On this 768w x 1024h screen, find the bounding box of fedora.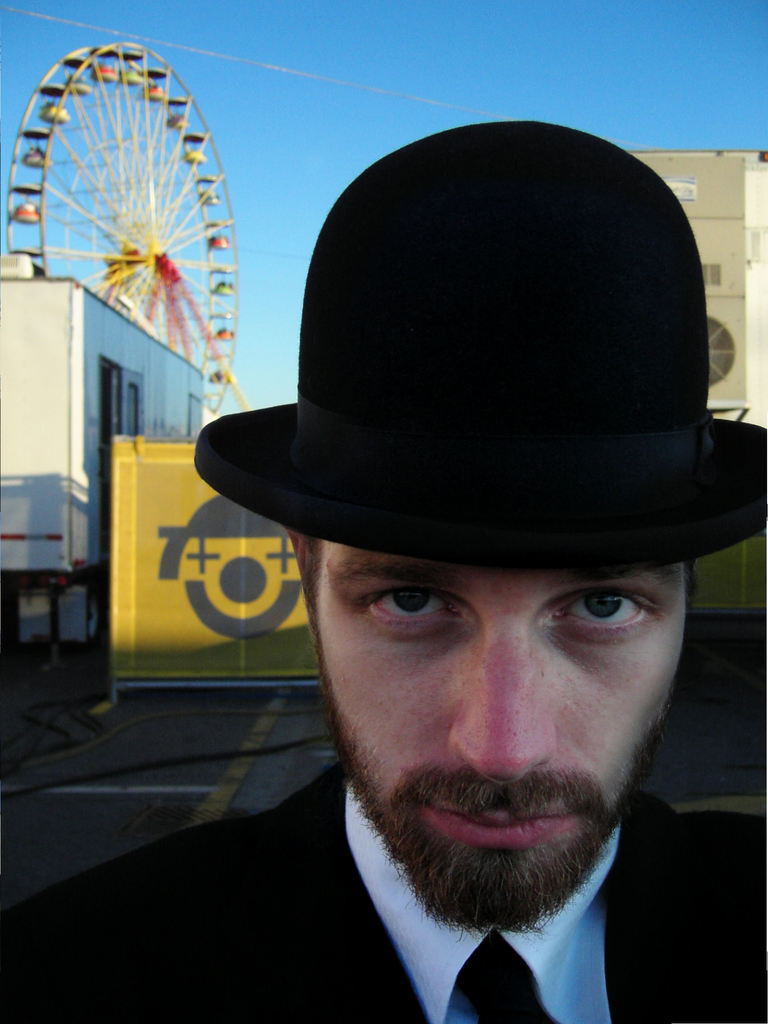
Bounding box: bbox=[191, 120, 767, 577].
